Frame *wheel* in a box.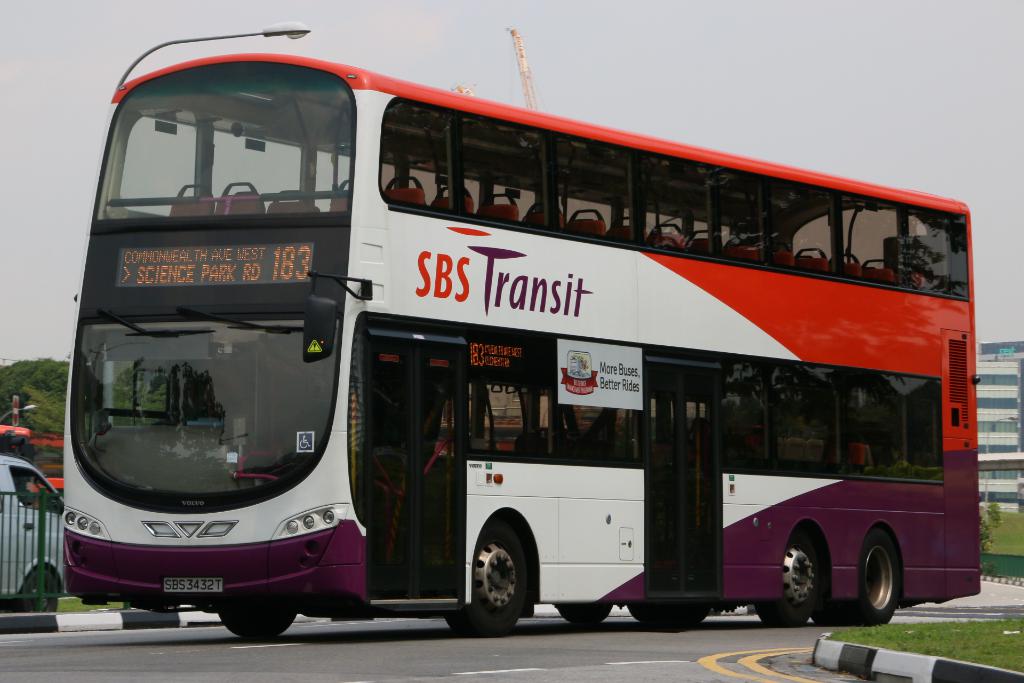
bbox=(627, 604, 662, 625).
